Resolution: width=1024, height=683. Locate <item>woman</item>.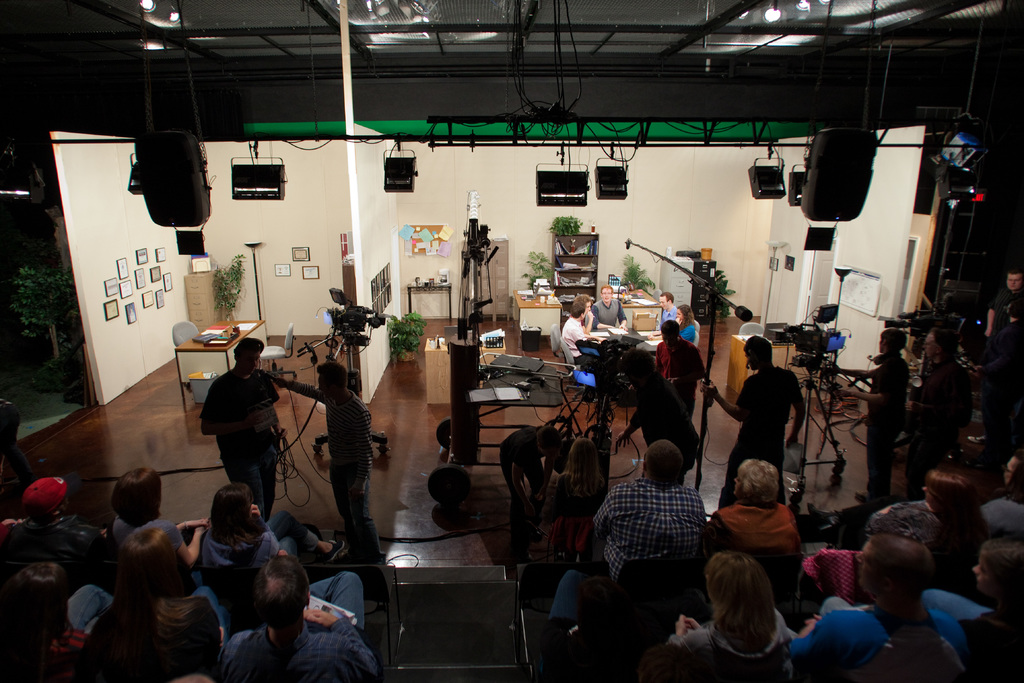
<region>200, 477, 285, 629</region>.
